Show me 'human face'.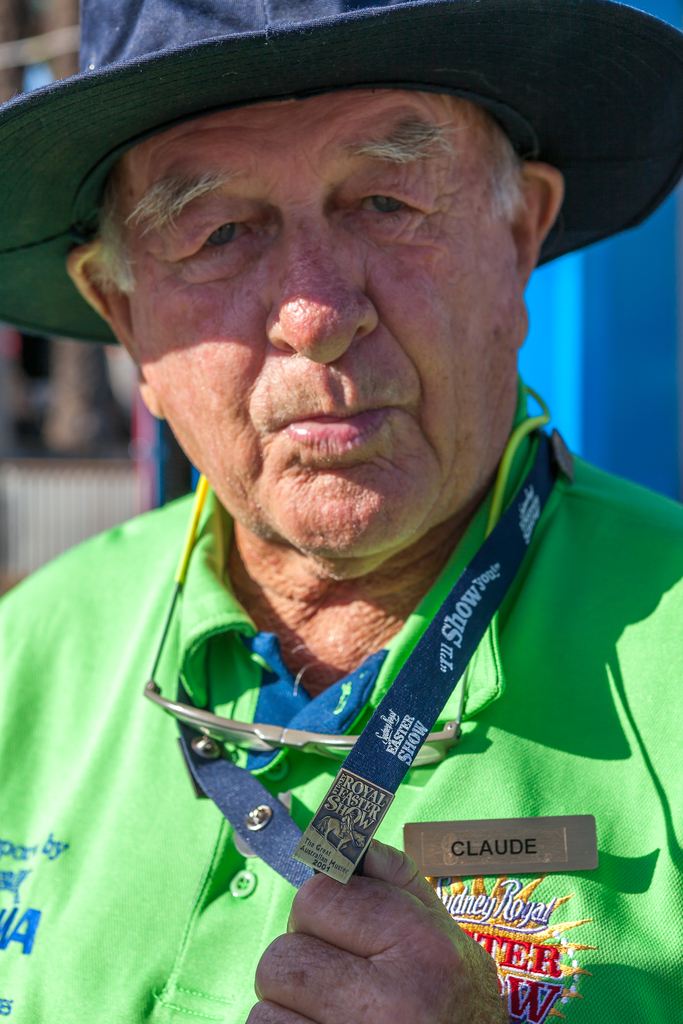
'human face' is here: locate(134, 118, 523, 556).
